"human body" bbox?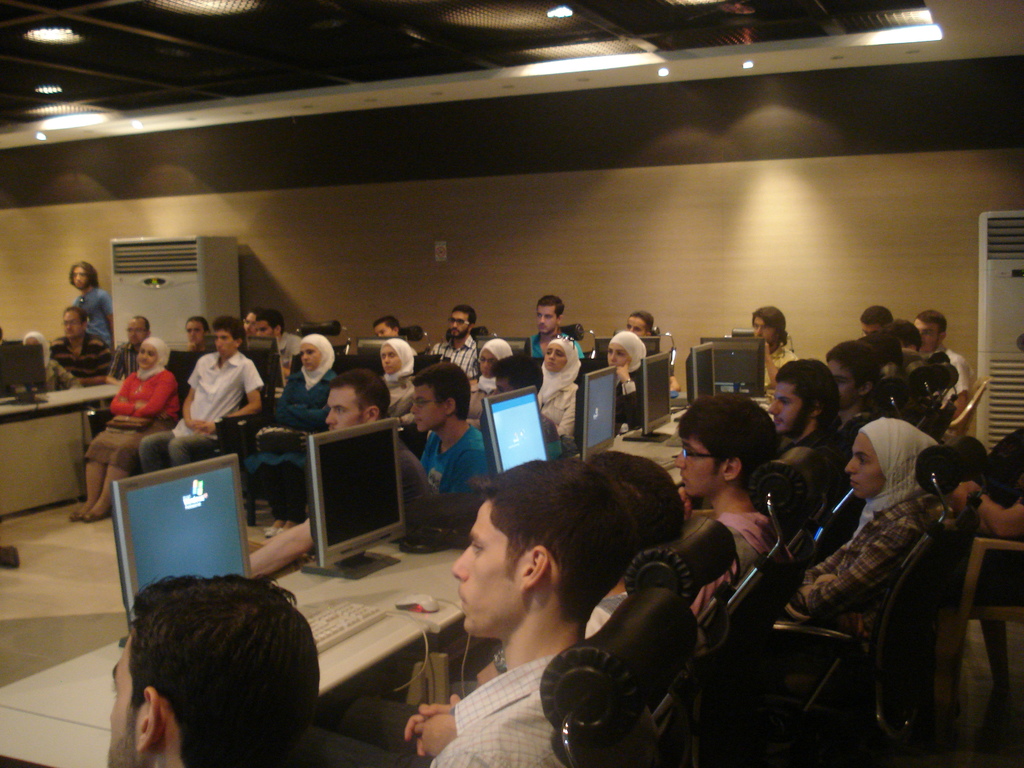
<bbox>134, 313, 264, 470</bbox>
